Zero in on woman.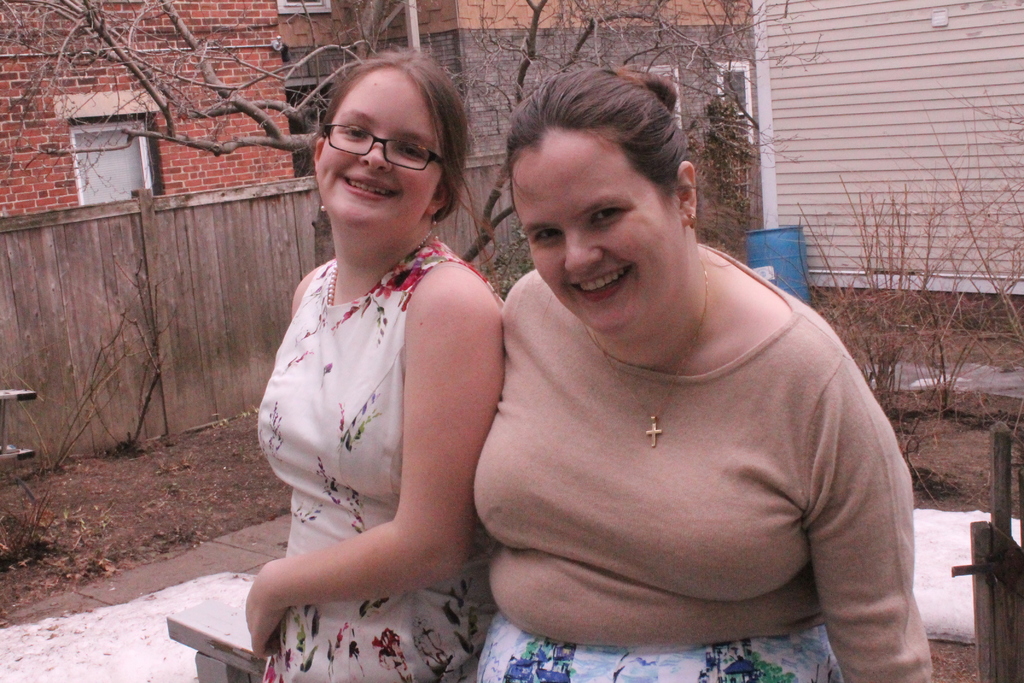
Zeroed in: box=[468, 67, 936, 682].
